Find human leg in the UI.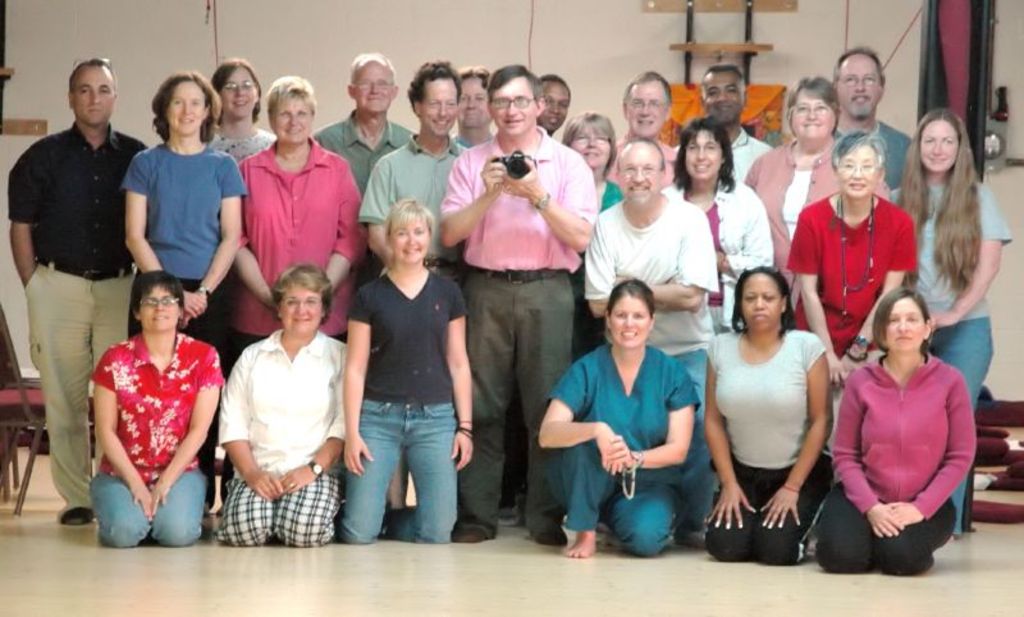
UI element at <bbox>525, 278, 572, 554</bbox>.
